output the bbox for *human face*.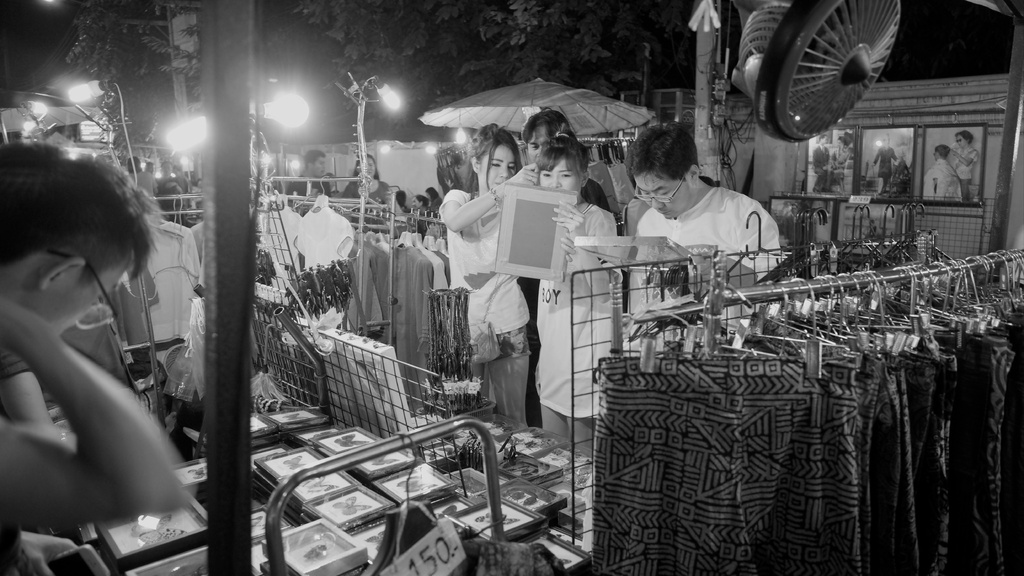
[x1=634, y1=173, x2=693, y2=221].
